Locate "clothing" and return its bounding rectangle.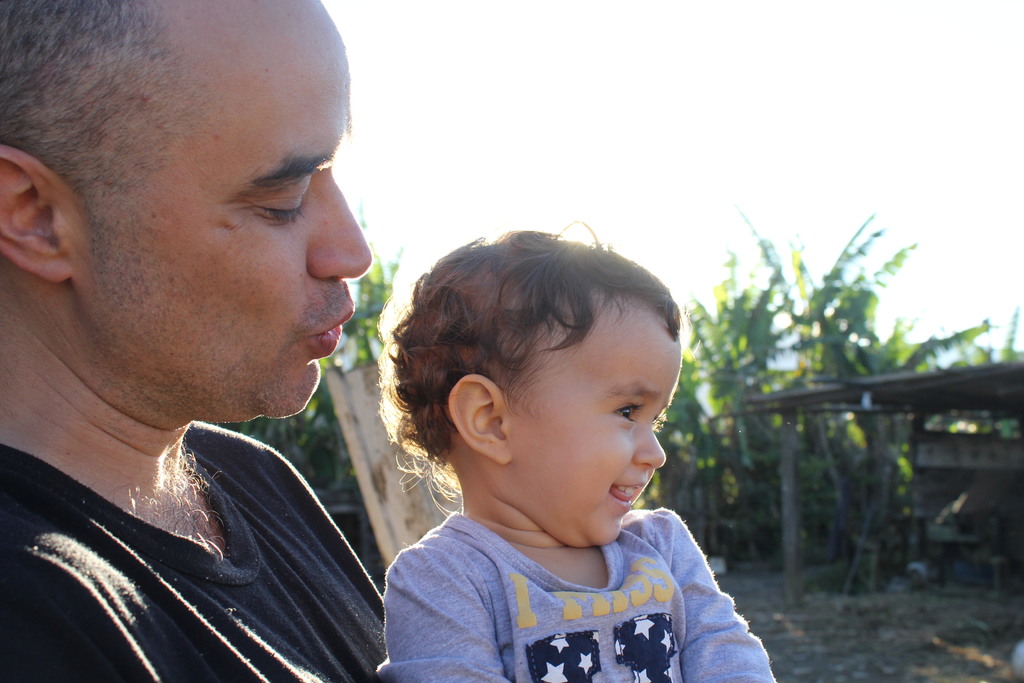
0, 420, 386, 682.
